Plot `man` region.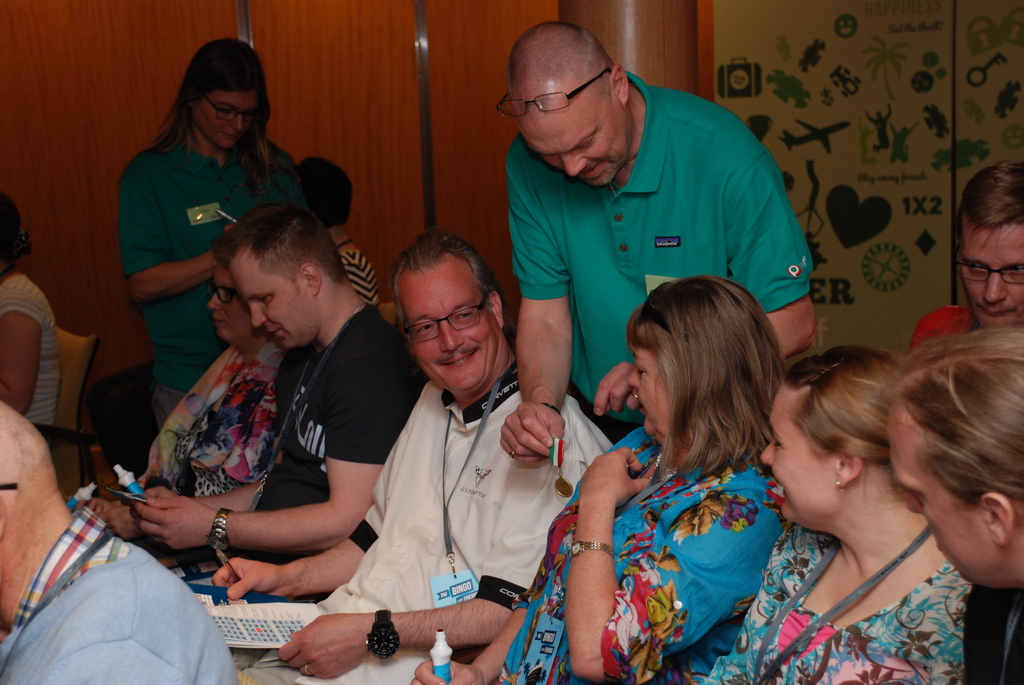
Plotted at [left=135, top=201, right=434, bottom=556].
